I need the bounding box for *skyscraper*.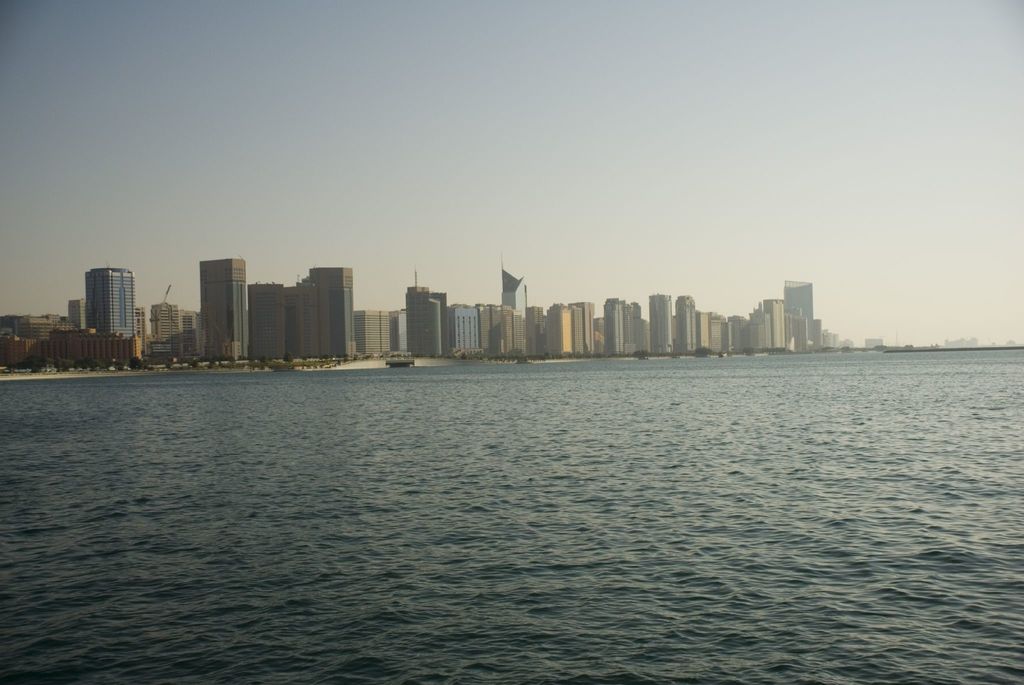
Here it is: l=81, t=264, r=138, b=345.
